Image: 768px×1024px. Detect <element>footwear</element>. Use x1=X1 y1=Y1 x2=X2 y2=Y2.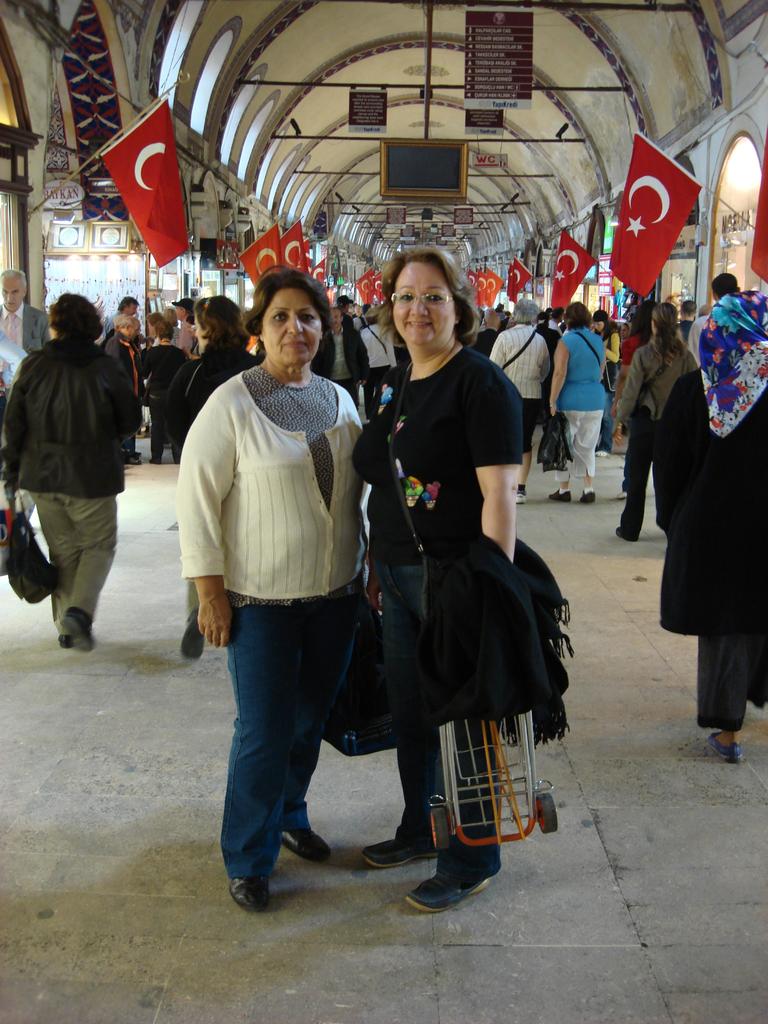
x1=369 y1=830 x2=433 y2=870.
